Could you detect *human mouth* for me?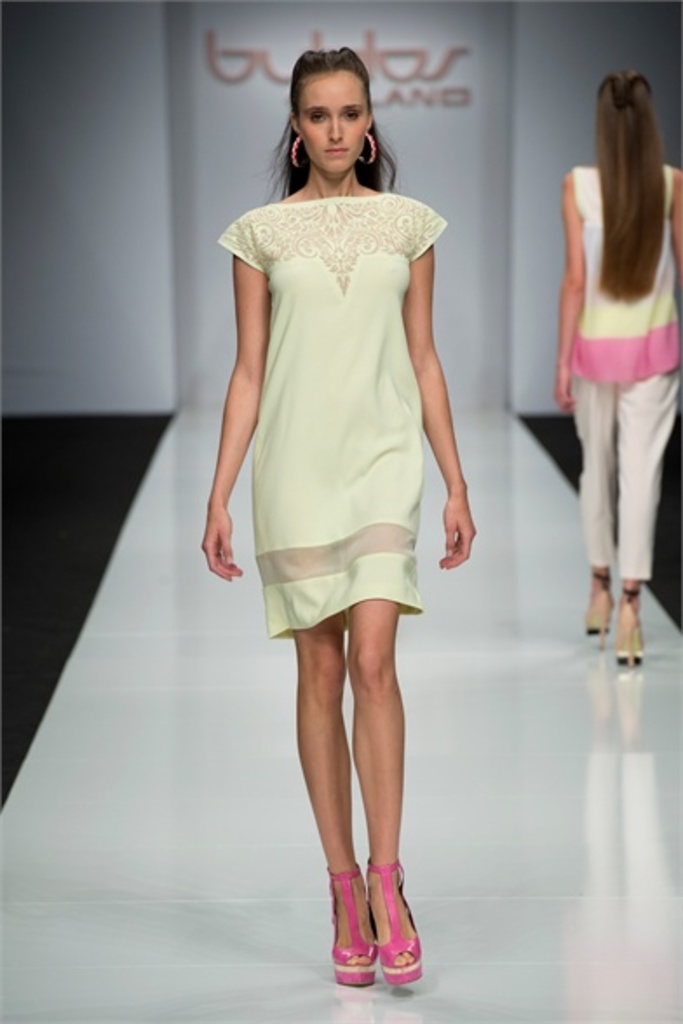
Detection result: bbox=(319, 141, 350, 160).
